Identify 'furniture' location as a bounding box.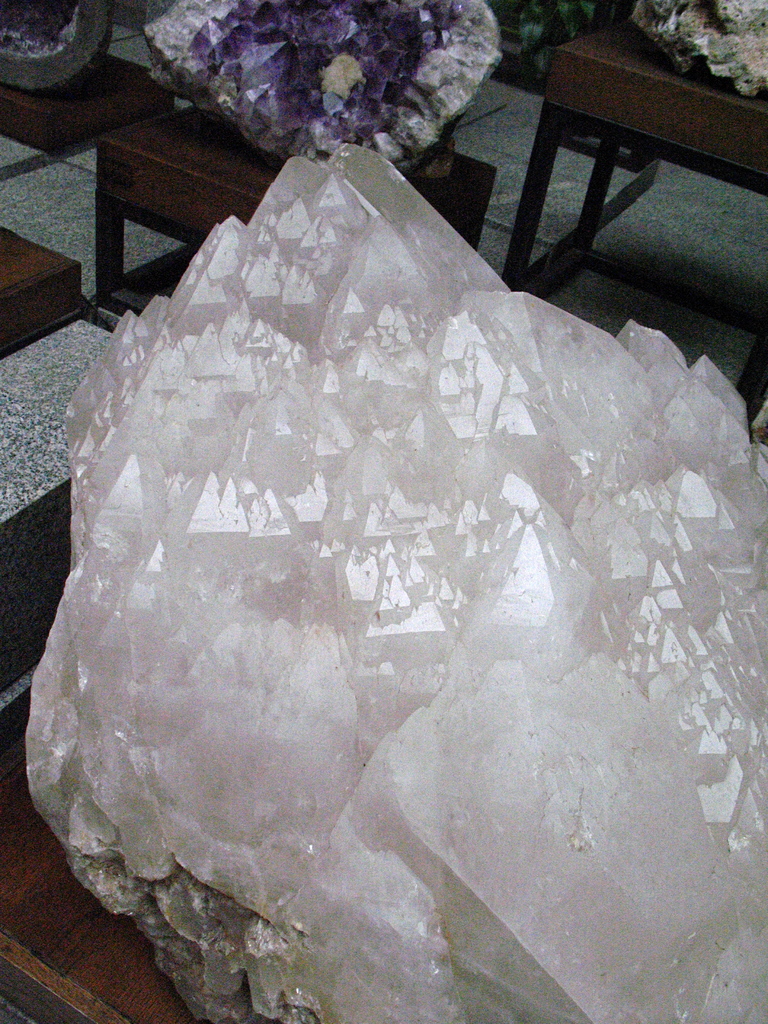
463 27 767 370.
